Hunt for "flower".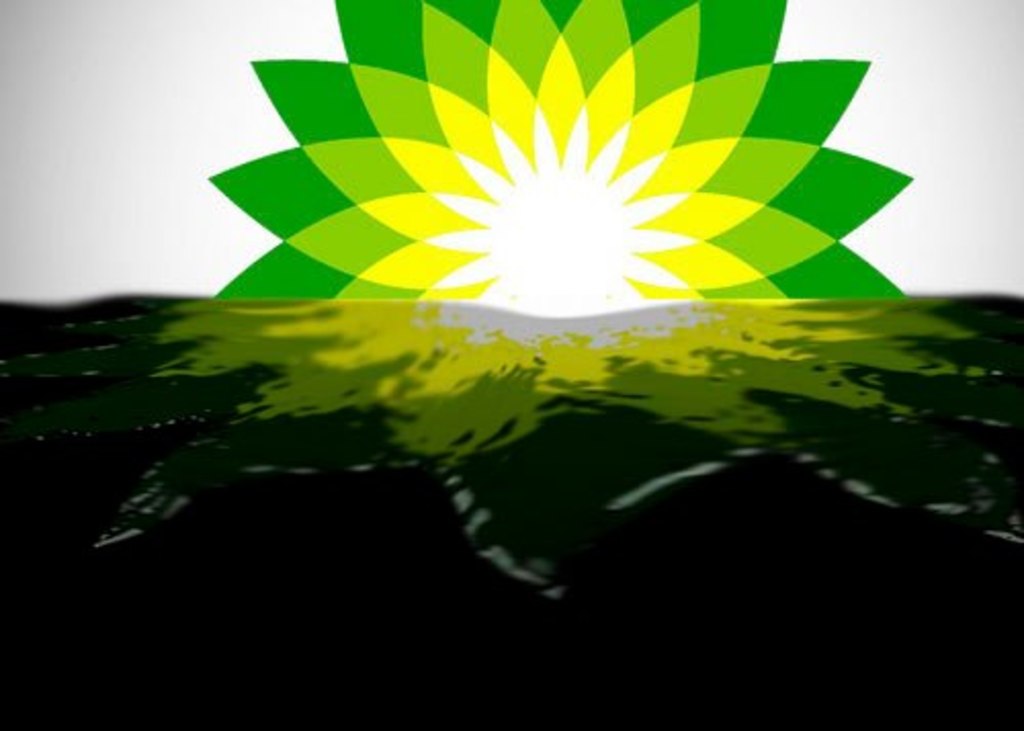
Hunted down at box(205, 0, 907, 313).
